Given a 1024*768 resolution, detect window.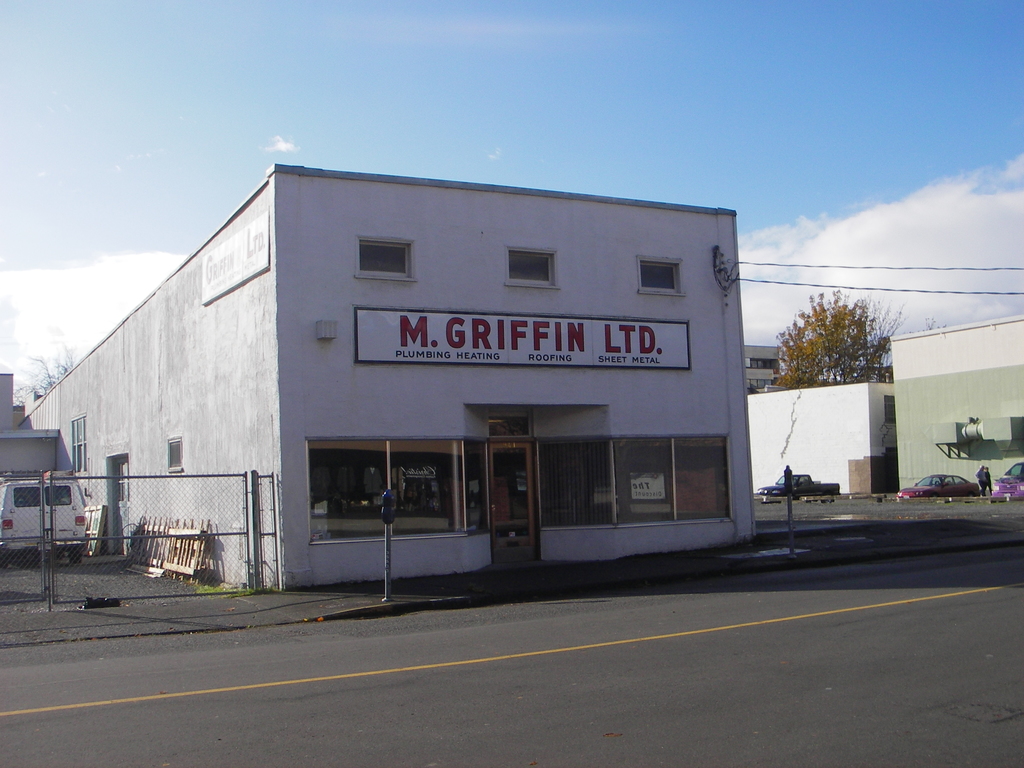
<box>637,257,684,294</box>.
